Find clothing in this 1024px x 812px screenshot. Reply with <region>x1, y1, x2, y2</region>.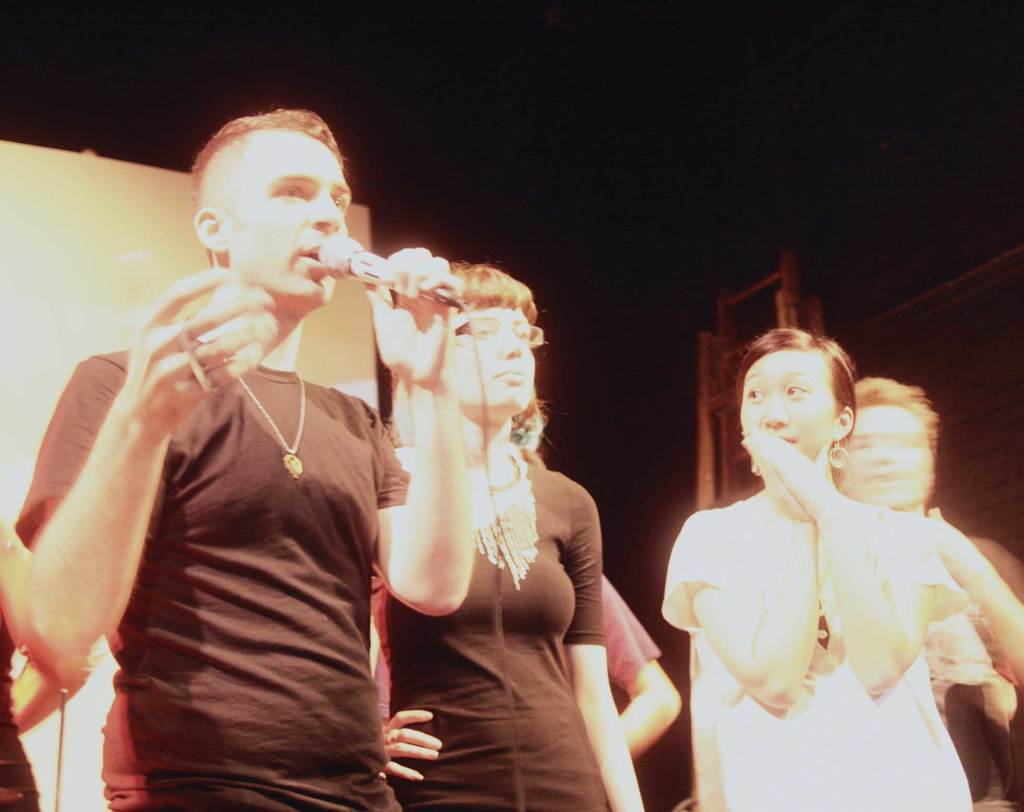
<region>659, 483, 968, 811</region>.
